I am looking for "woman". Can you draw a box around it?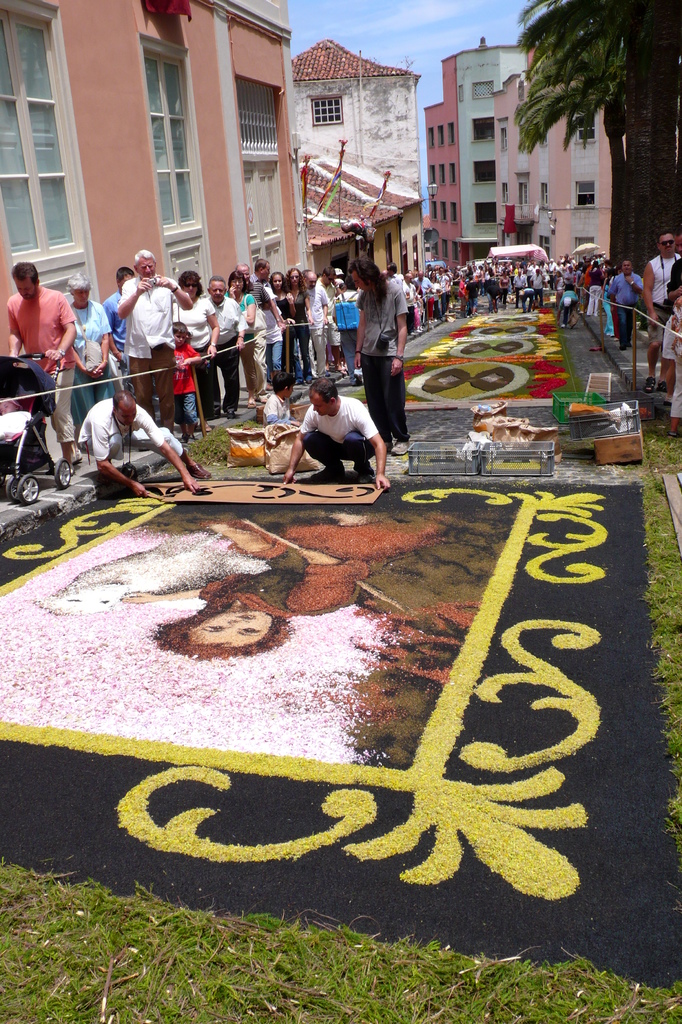
Sure, the bounding box is bbox=[587, 259, 603, 314].
